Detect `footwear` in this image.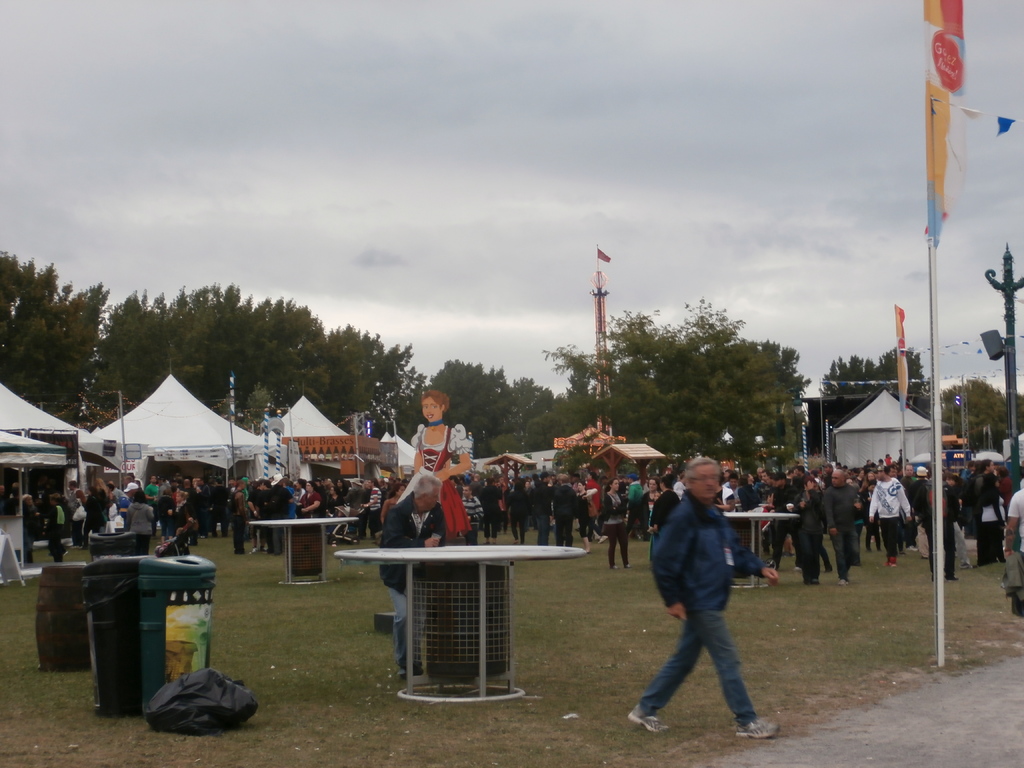
Detection: bbox=(196, 536, 205, 540).
